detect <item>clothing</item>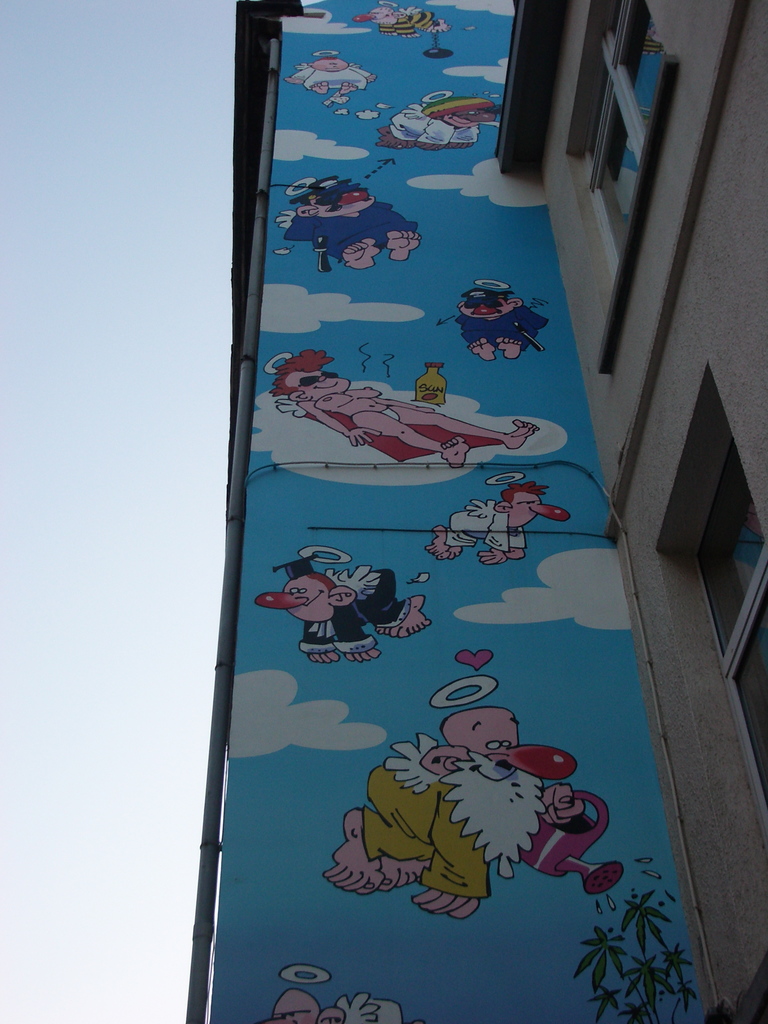
Rect(440, 500, 530, 553)
